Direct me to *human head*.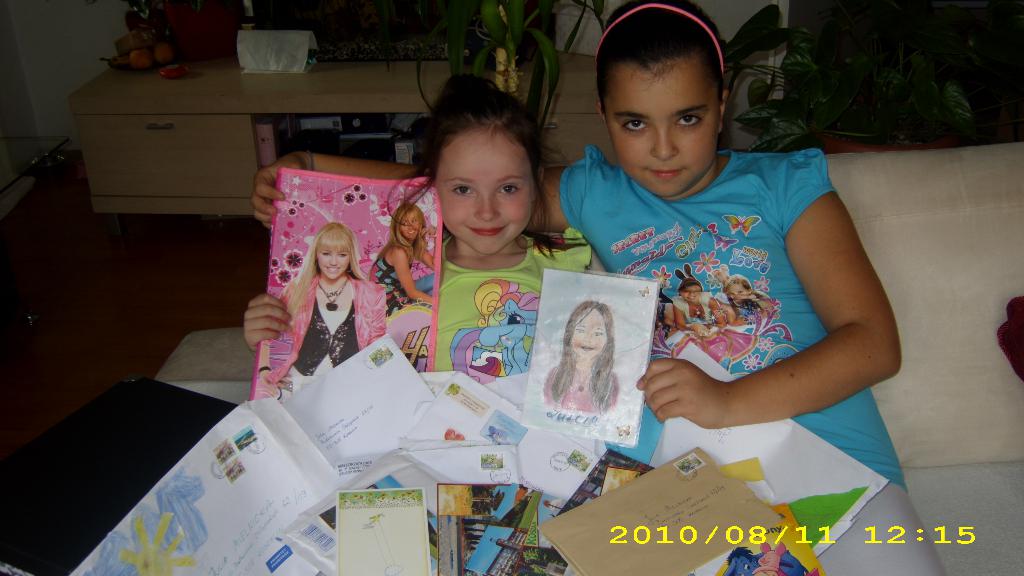
Direction: crop(406, 75, 550, 236).
